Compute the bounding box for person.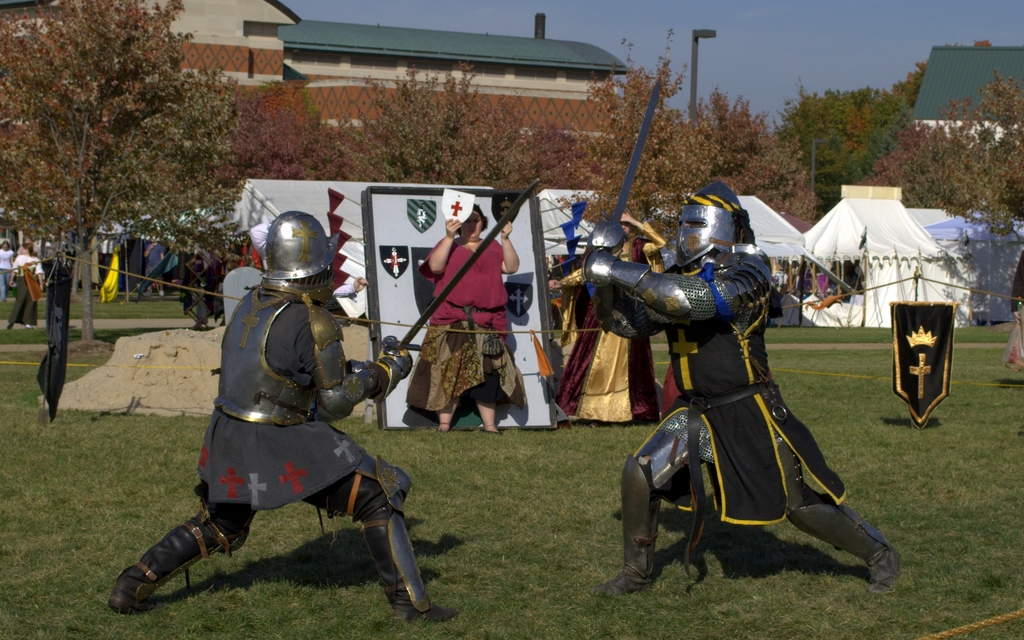
bbox=[160, 197, 388, 632].
